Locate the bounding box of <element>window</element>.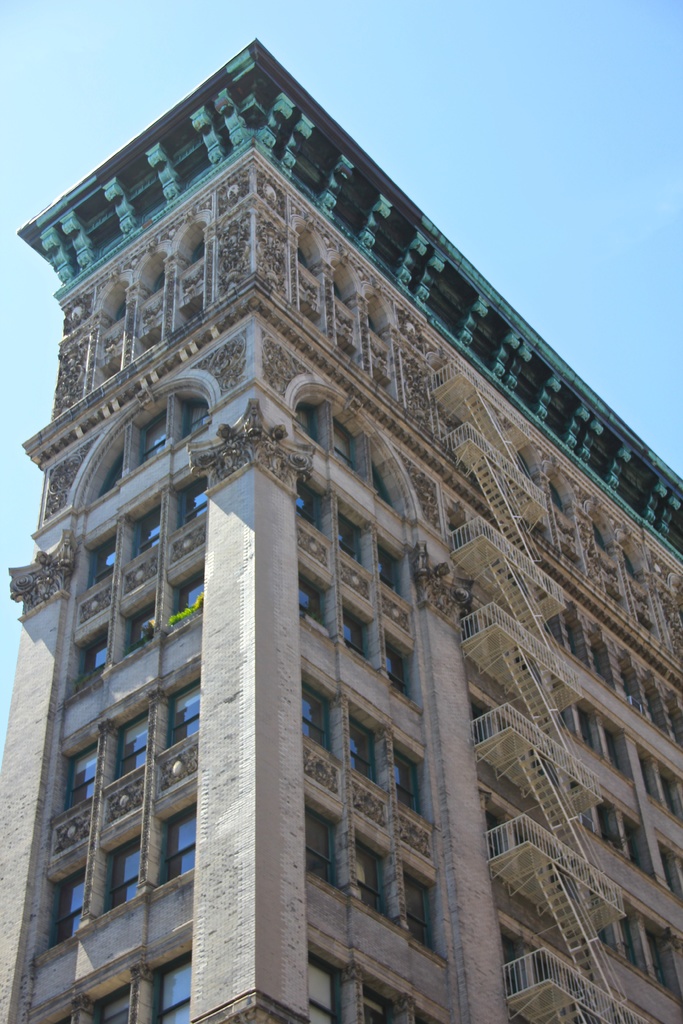
Bounding box: 36, 1009, 72, 1023.
